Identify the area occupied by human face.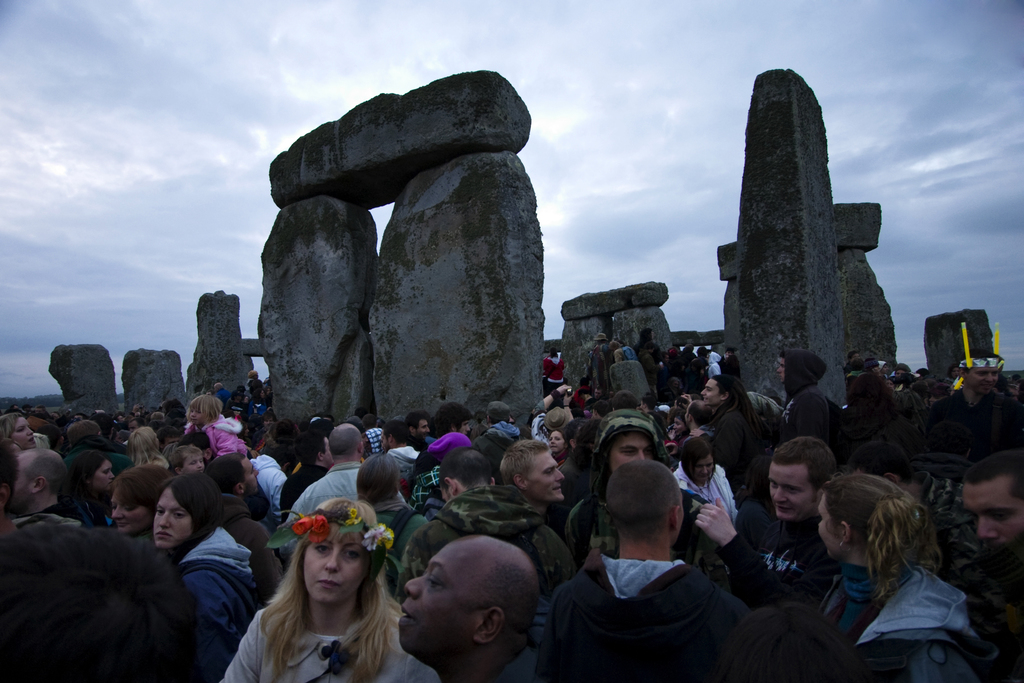
Area: 776, 357, 787, 386.
